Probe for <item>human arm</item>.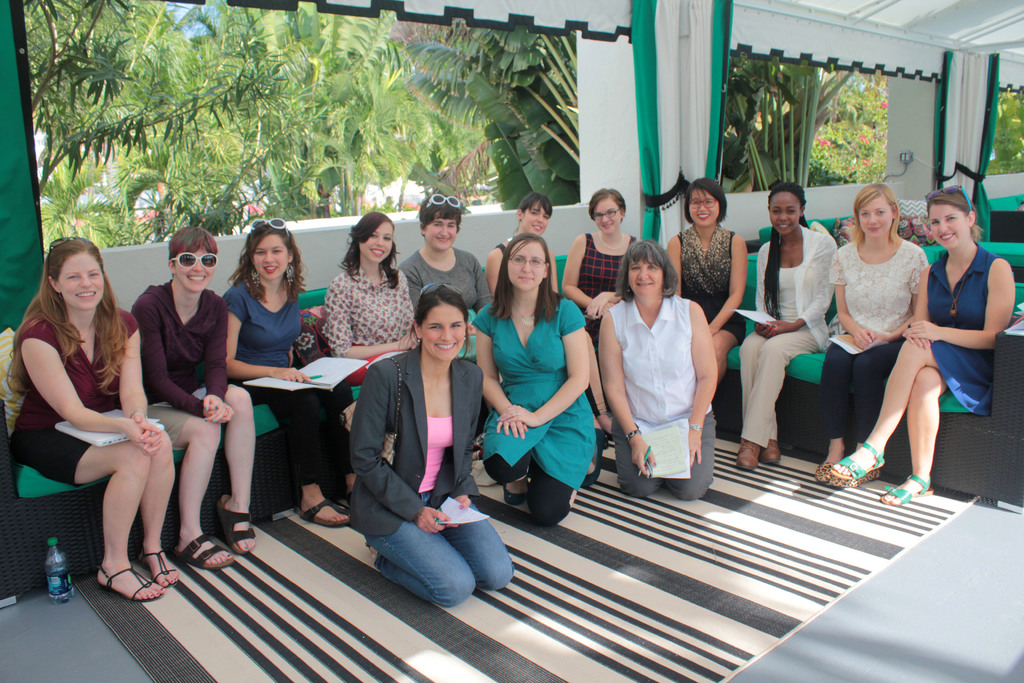
Probe result: [x1=561, y1=237, x2=600, y2=320].
